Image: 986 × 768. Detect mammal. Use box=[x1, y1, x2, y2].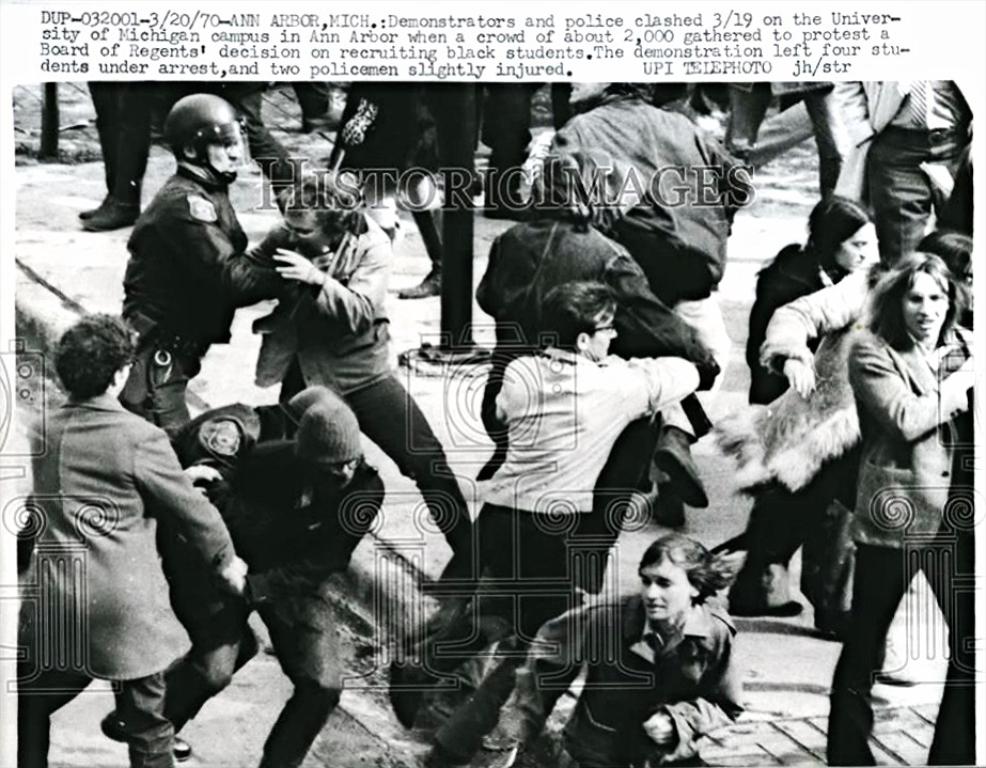
box=[257, 166, 468, 559].
